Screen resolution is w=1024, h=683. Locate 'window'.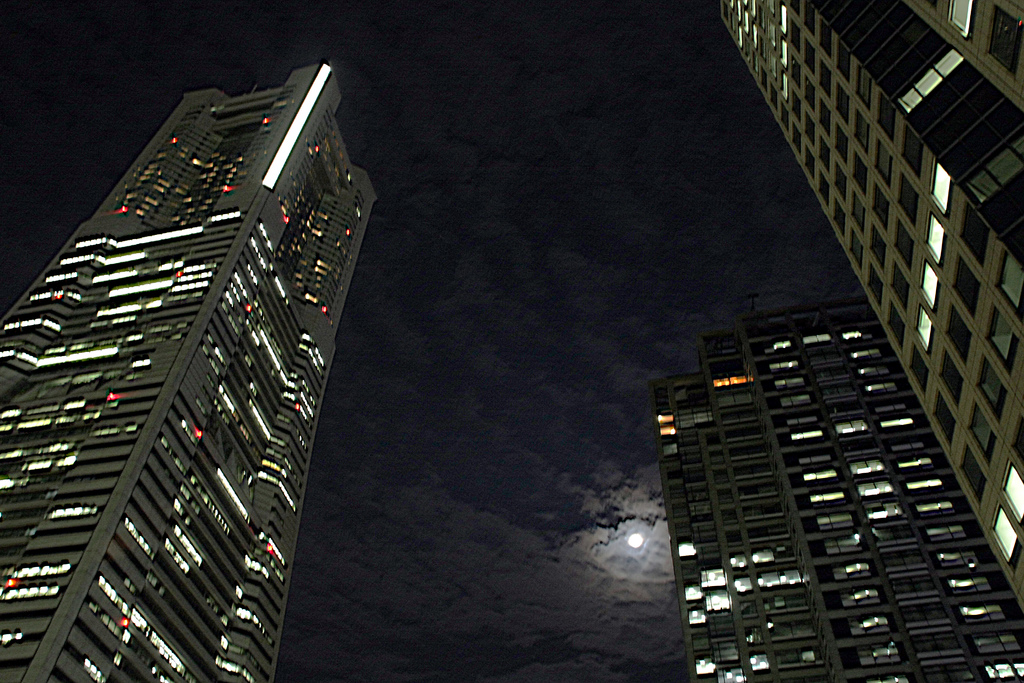
[x1=735, y1=29, x2=741, y2=51].
